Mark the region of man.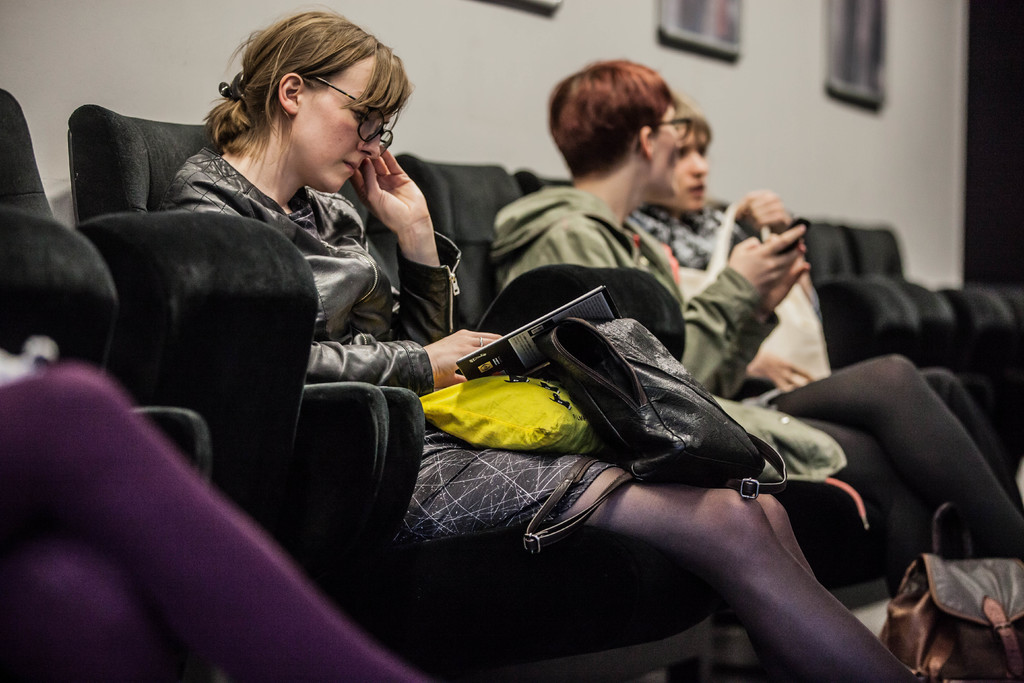
Region: bbox=[479, 62, 842, 486].
